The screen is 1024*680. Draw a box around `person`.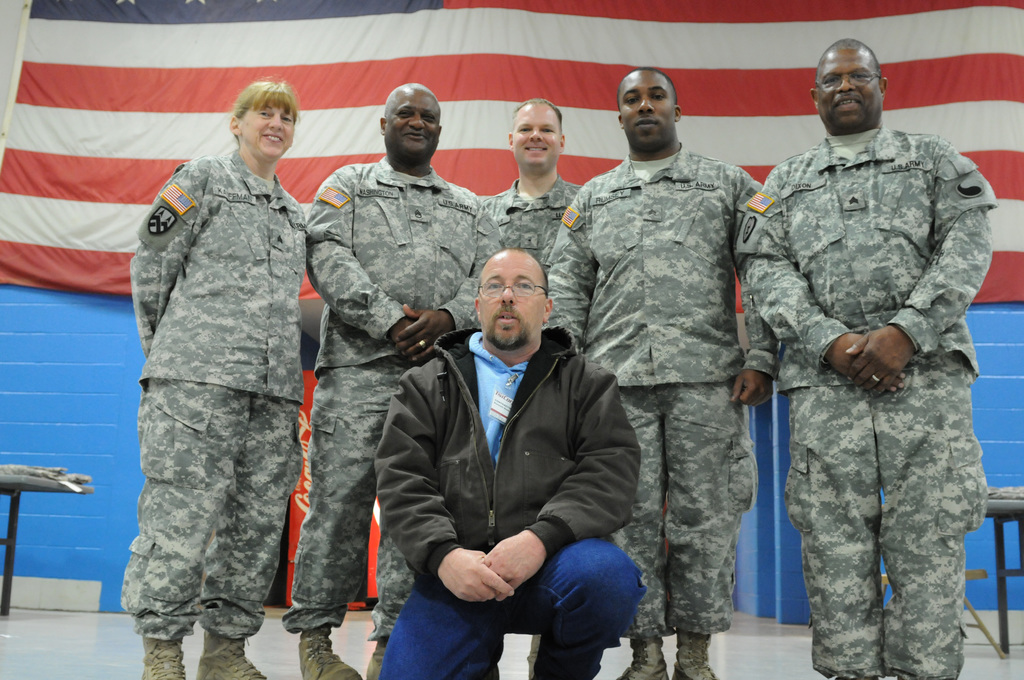
(x1=542, y1=69, x2=777, y2=679).
